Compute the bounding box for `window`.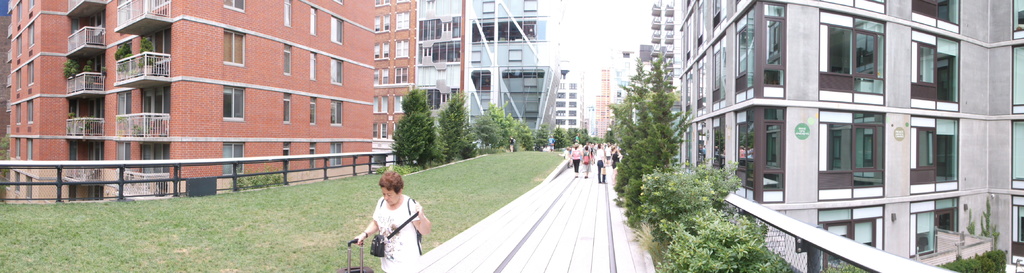
(222, 31, 243, 62).
